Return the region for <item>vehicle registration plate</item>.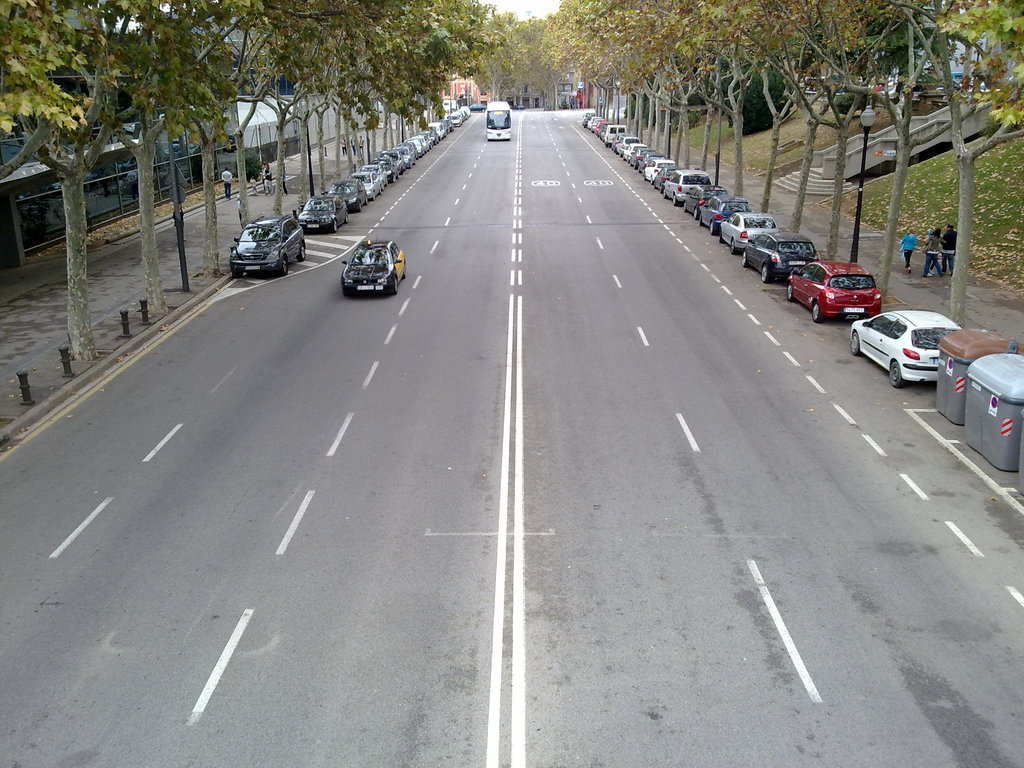
bbox=(932, 357, 940, 362).
